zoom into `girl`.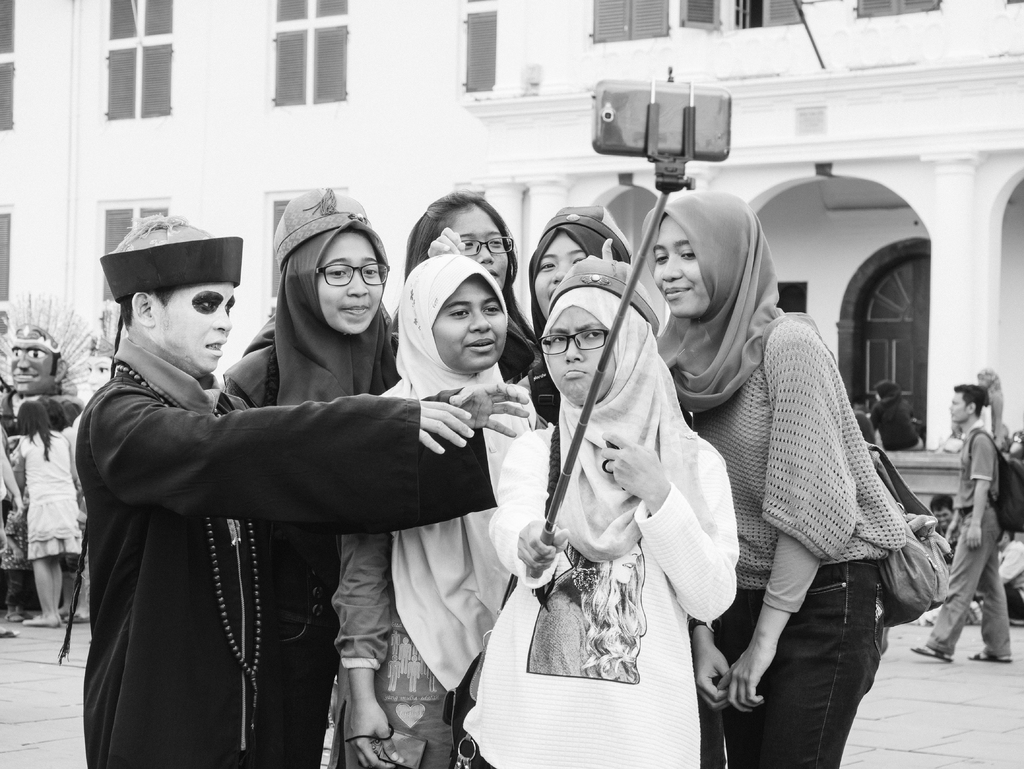
Zoom target: [left=38, top=396, right=93, bottom=621].
